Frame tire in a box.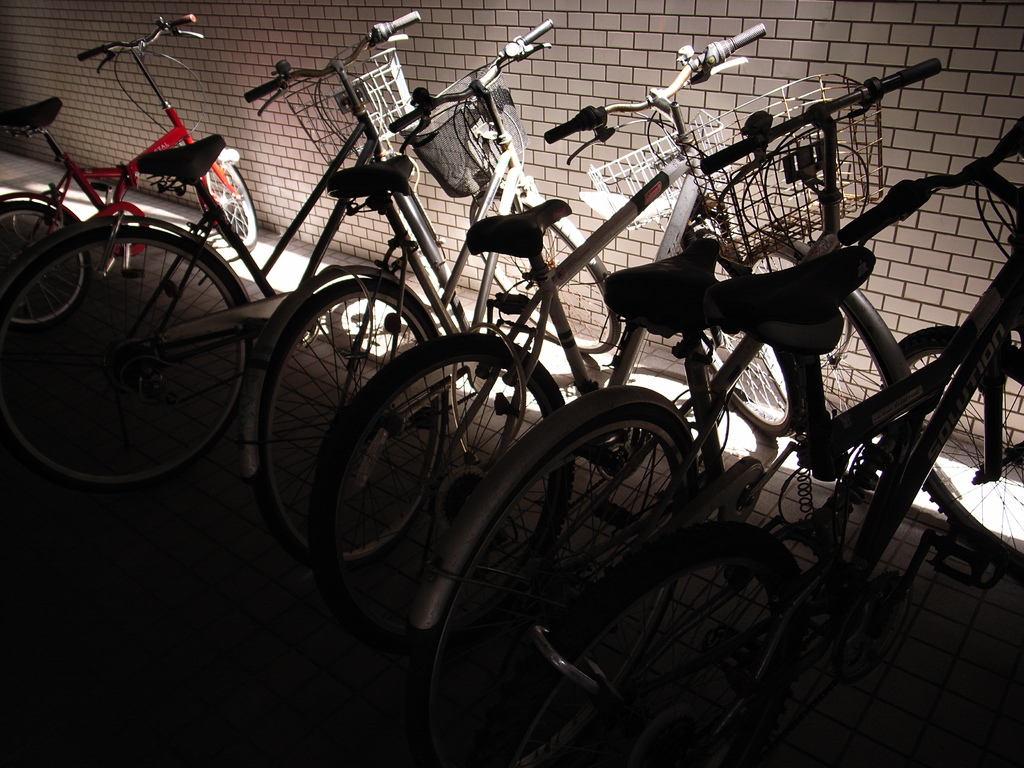
bbox=(678, 214, 808, 433).
